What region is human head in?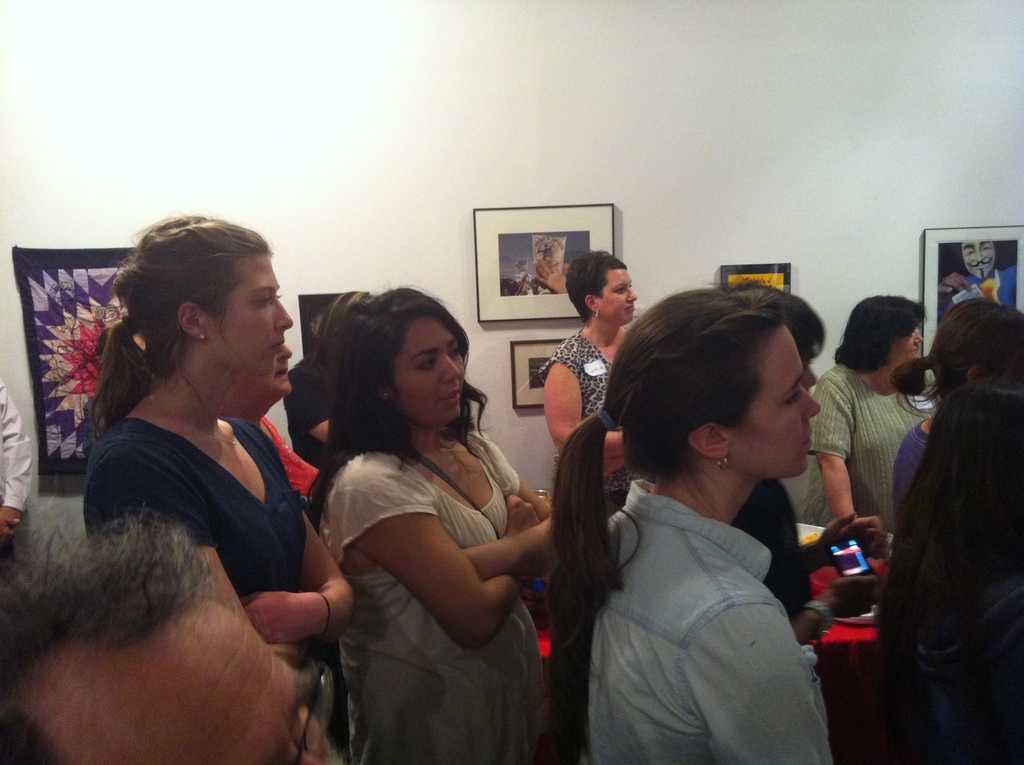
BBox(956, 239, 1002, 284).
